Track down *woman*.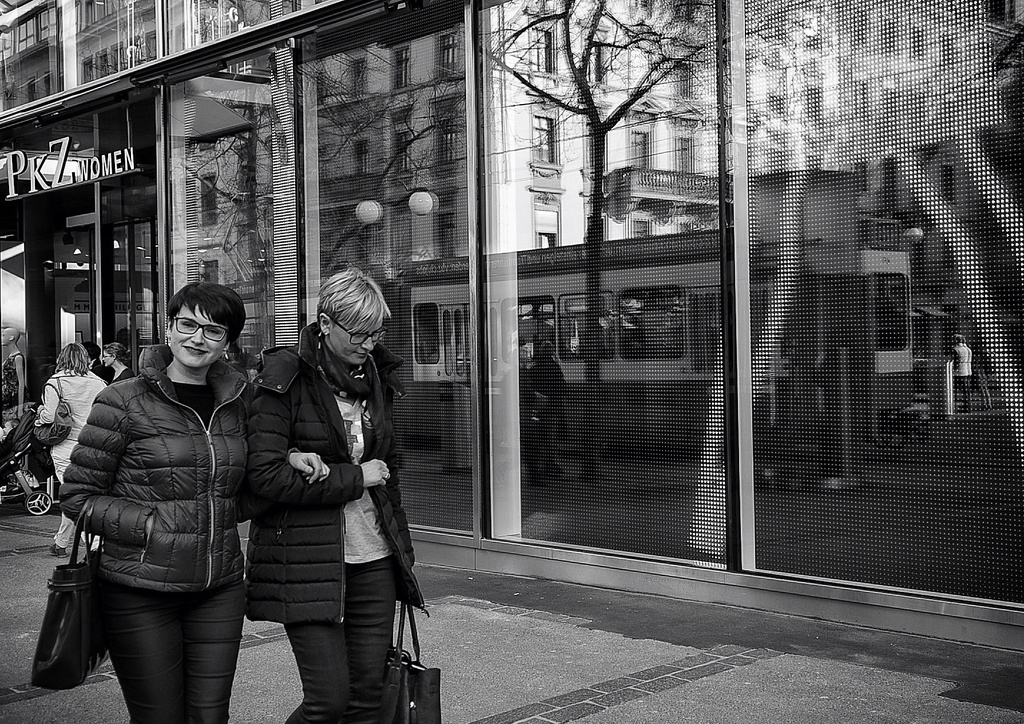
Tracked to (left=100, top=344, right=132, bottom=379).
